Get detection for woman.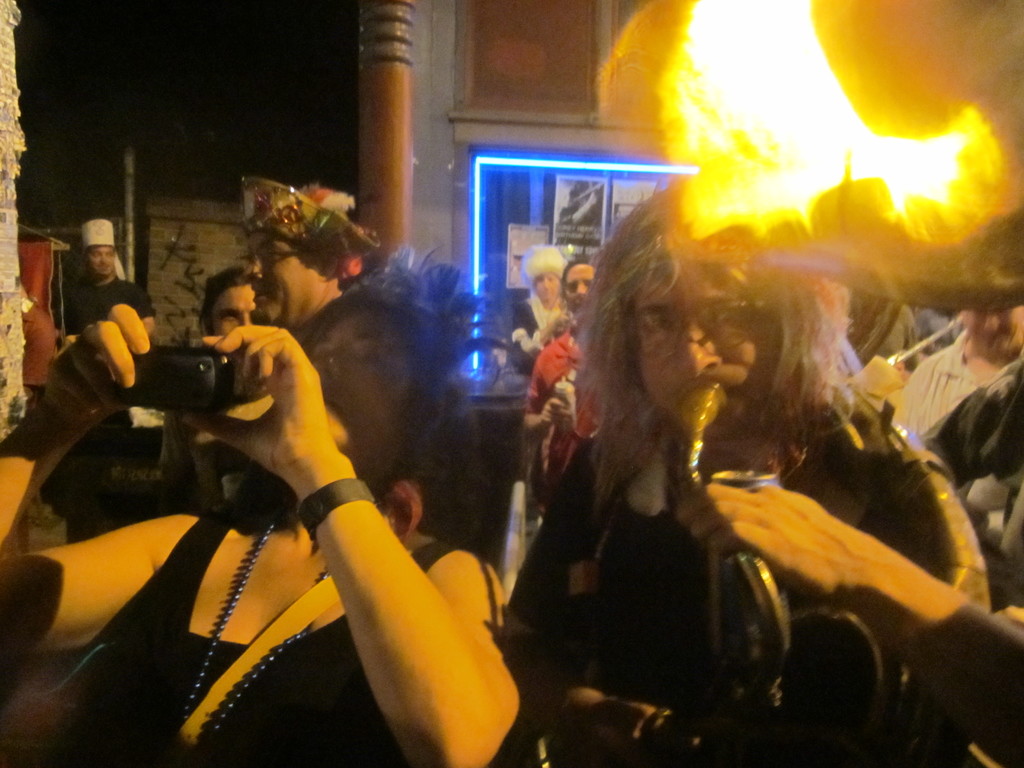
Detection: (0, 285, 515, 765).
